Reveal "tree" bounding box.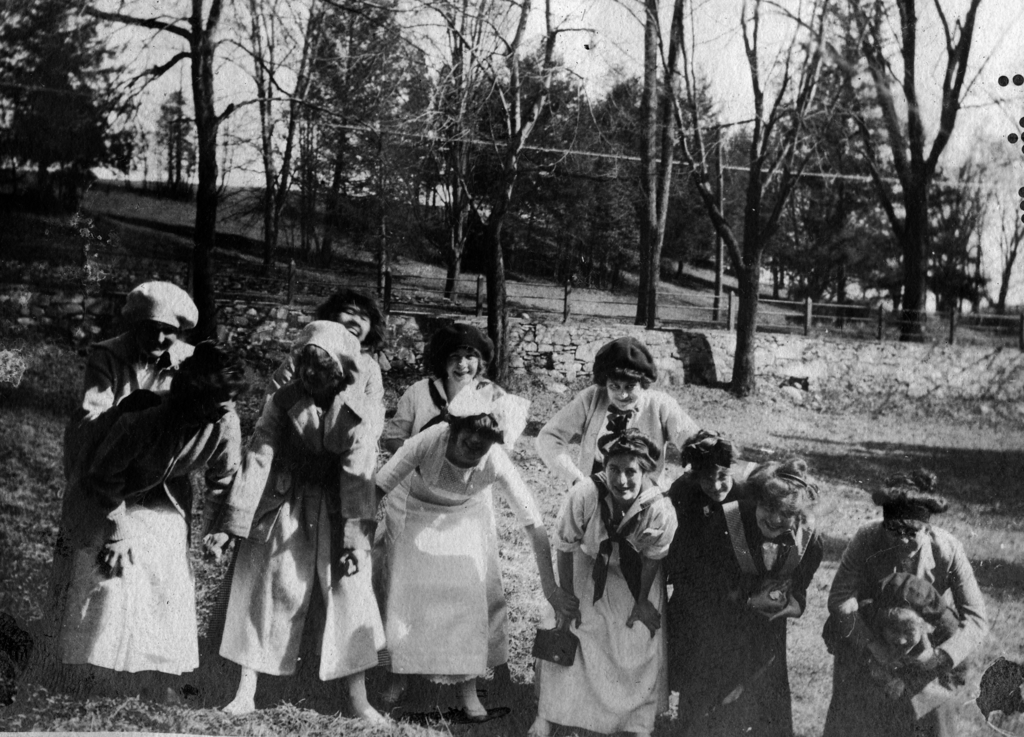
Revealed: [left=932, top=131, right=1023, bottom=333].
